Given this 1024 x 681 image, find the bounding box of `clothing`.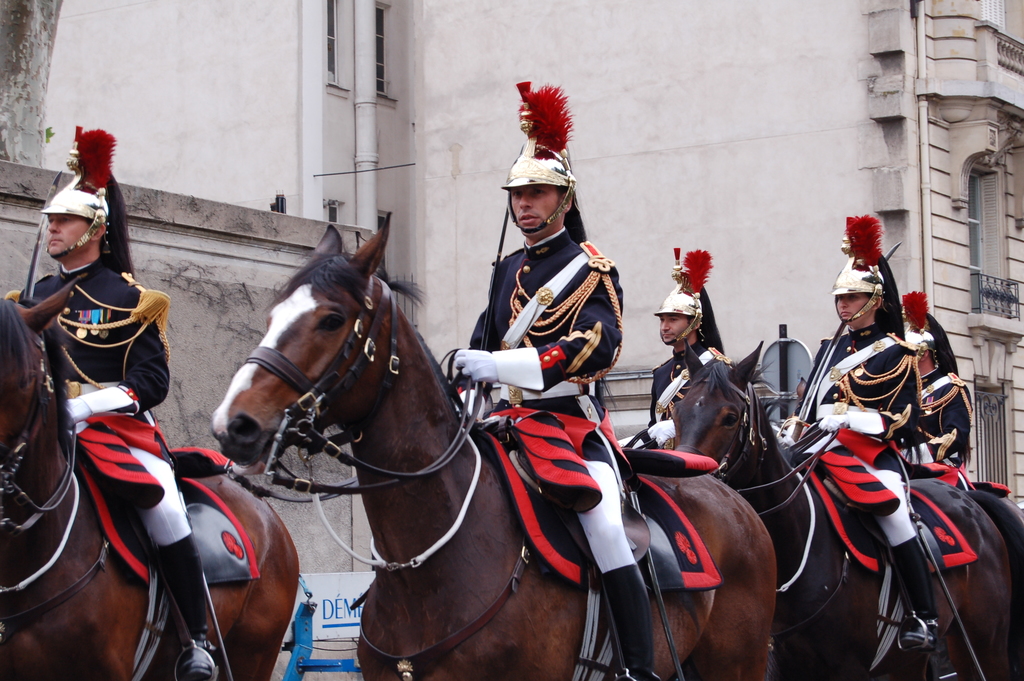
rect(640, 340, 734, 448).
